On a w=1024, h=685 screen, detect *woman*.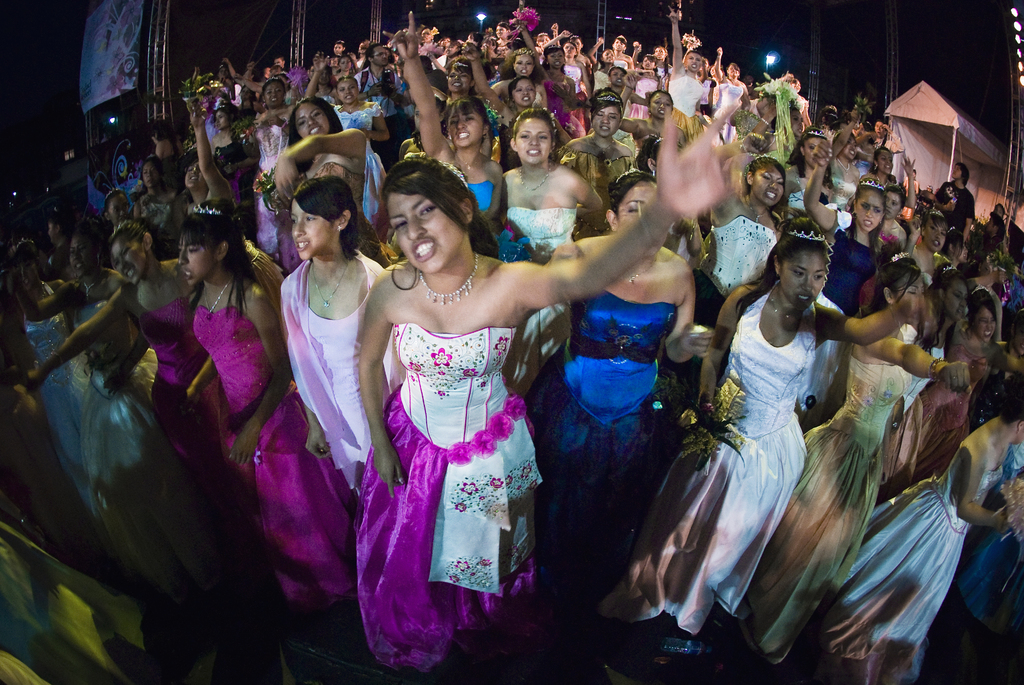
crop(540, 162, 714, 607).
